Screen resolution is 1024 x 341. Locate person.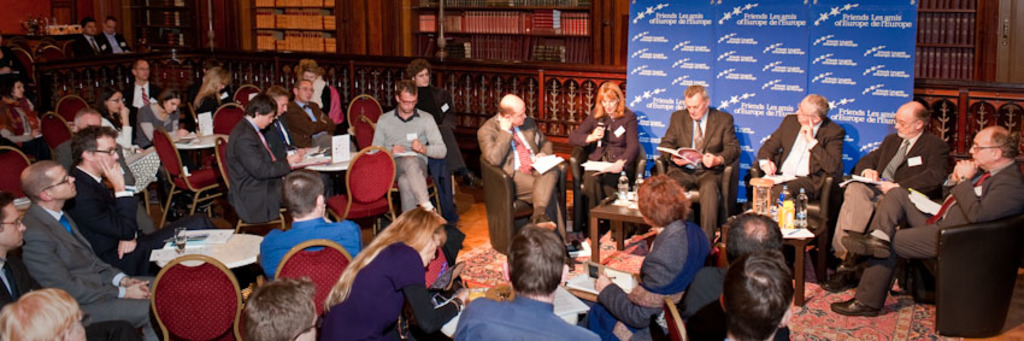
select_region(476, 94, 578, 264).
